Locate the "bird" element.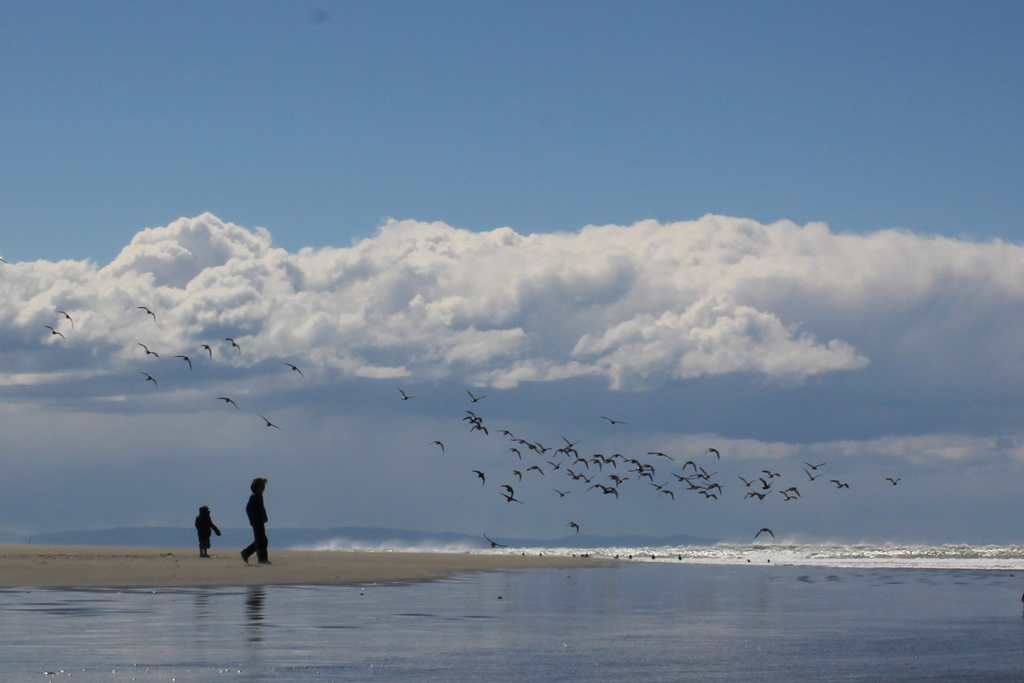
Element bbox: 227,336,240,352.
